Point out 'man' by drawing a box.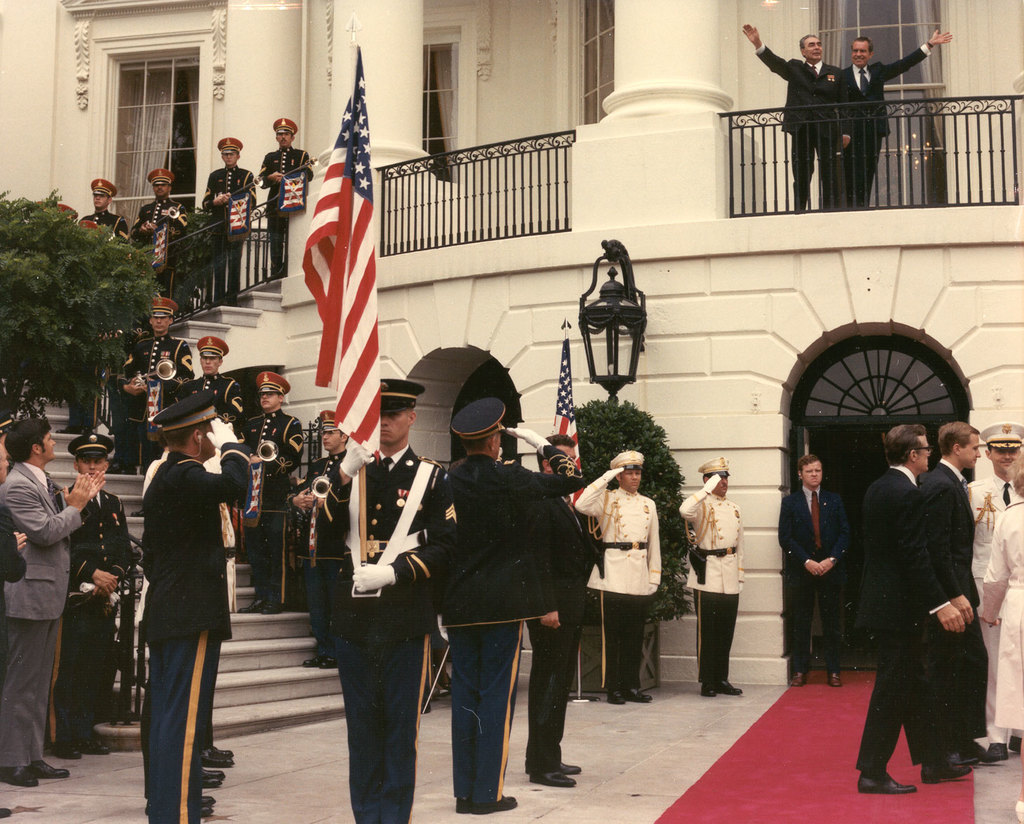
left=776, top=454, right=852, bottom=687.
